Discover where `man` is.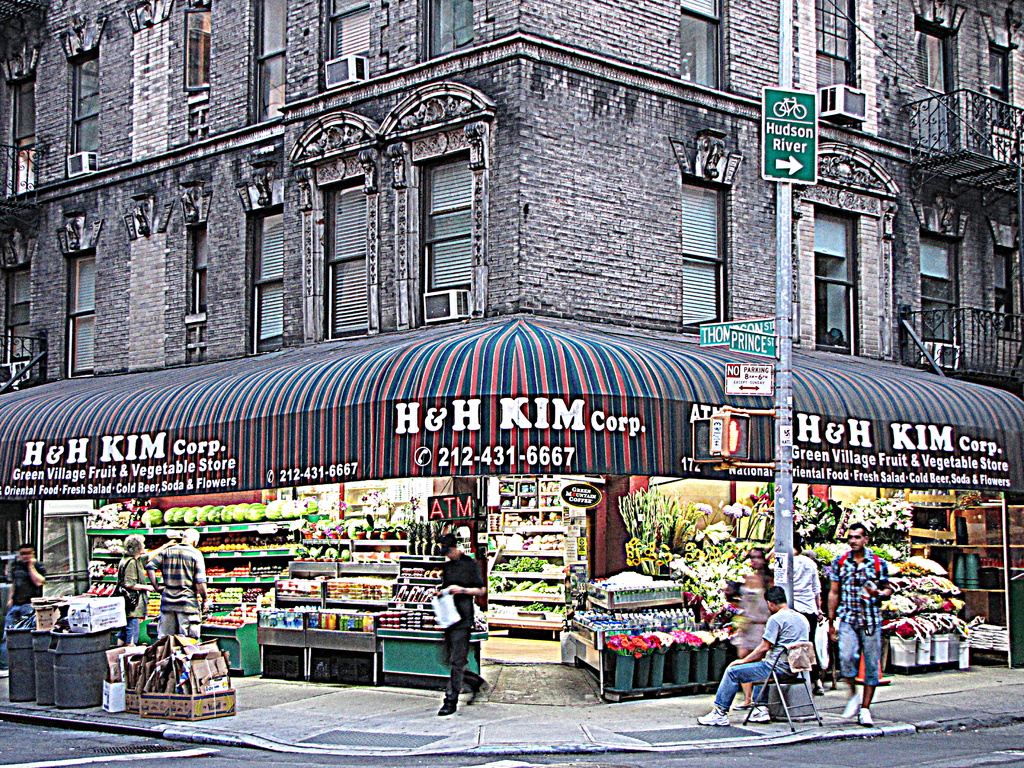
Discovered at left=825, top=520, right=893, bottom=725.
